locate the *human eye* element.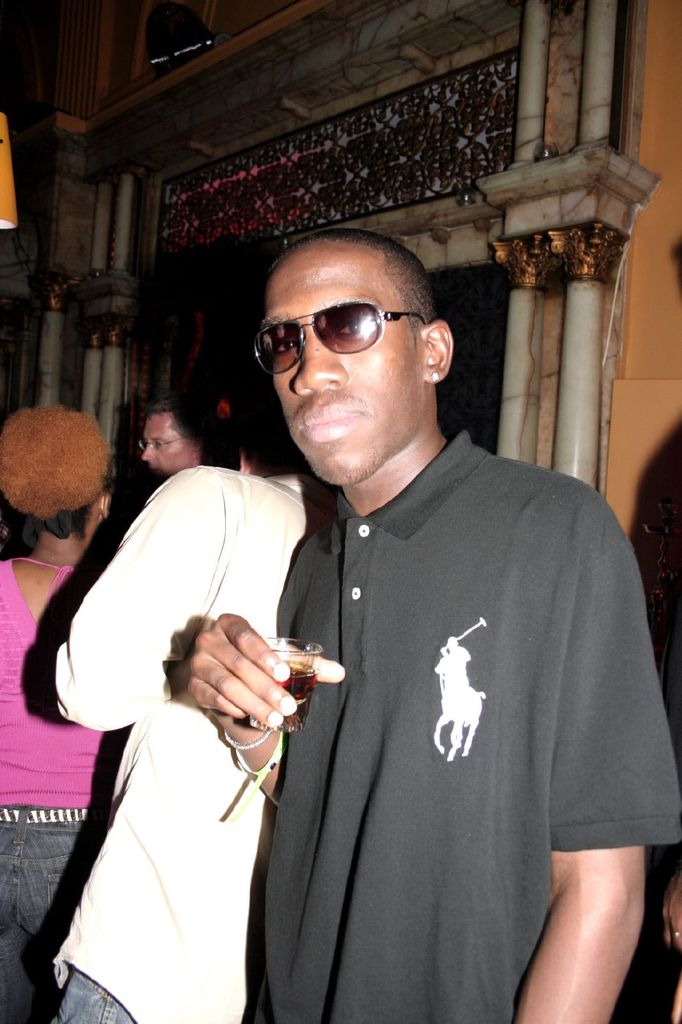
Element bbox: (left=338, top=318, right=374, bottom=339).
